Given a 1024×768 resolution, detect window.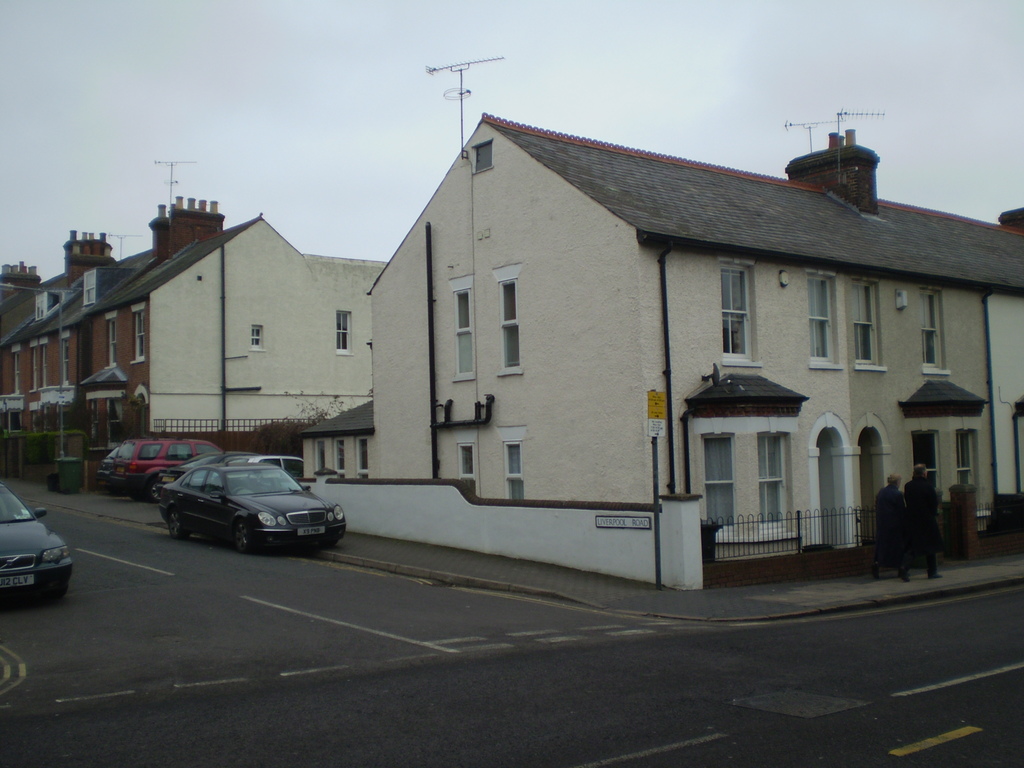
detection(718, 250, 772, 373).
